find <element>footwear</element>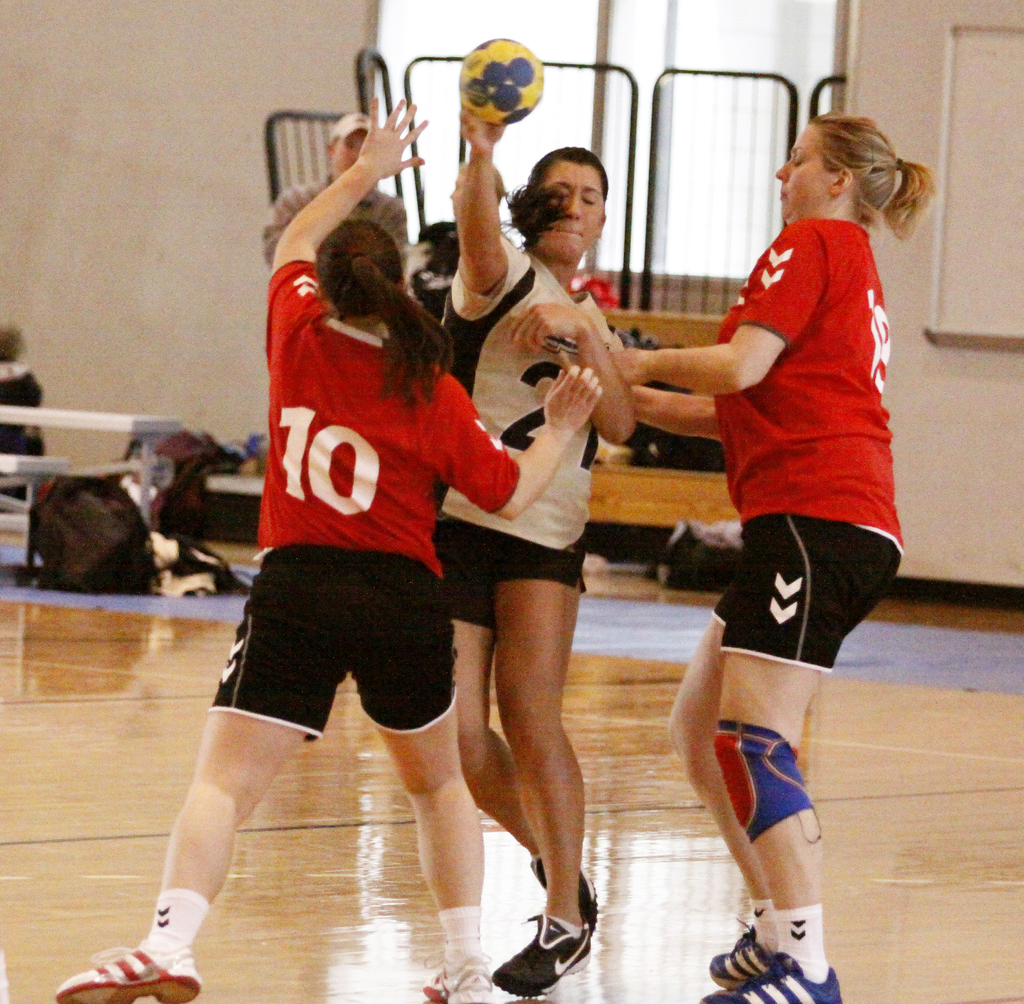
left=55, top=926, right=204, bottom=1003
